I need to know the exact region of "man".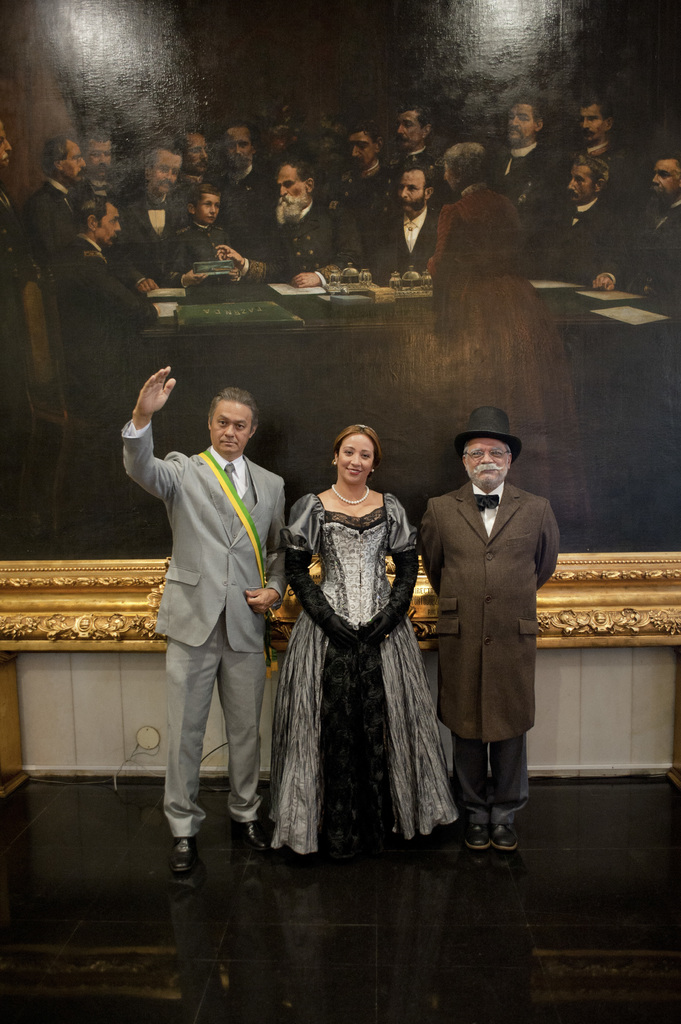
Region: (left=559, top=156, right=615, bottom=287).
